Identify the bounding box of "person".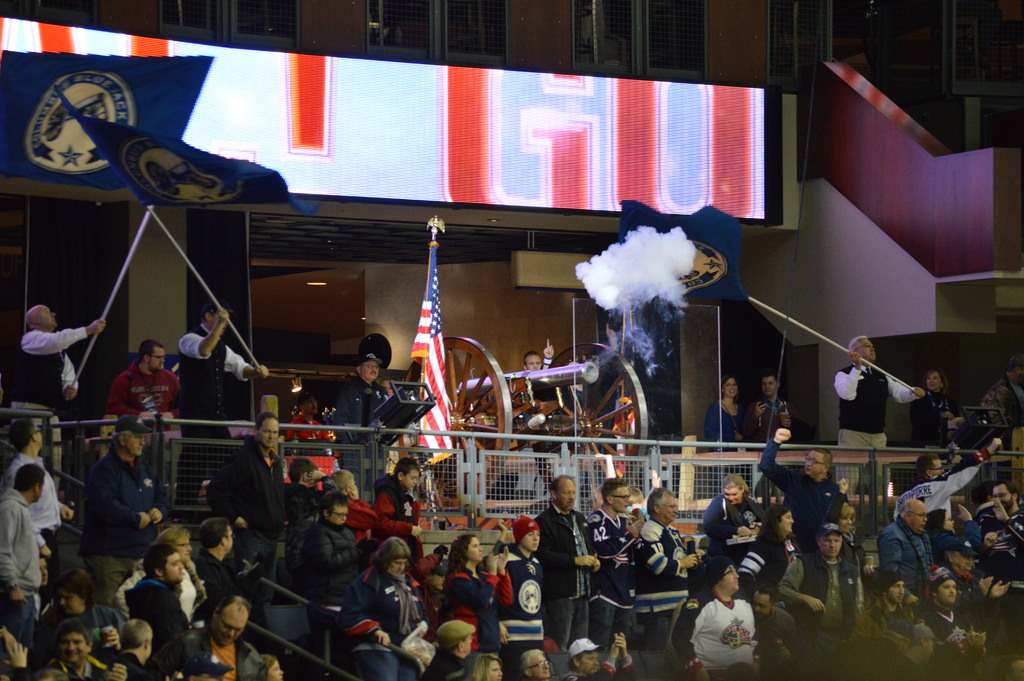
{"x1": 883, "y1": 523, "x2": 939, "y2": 610}.
